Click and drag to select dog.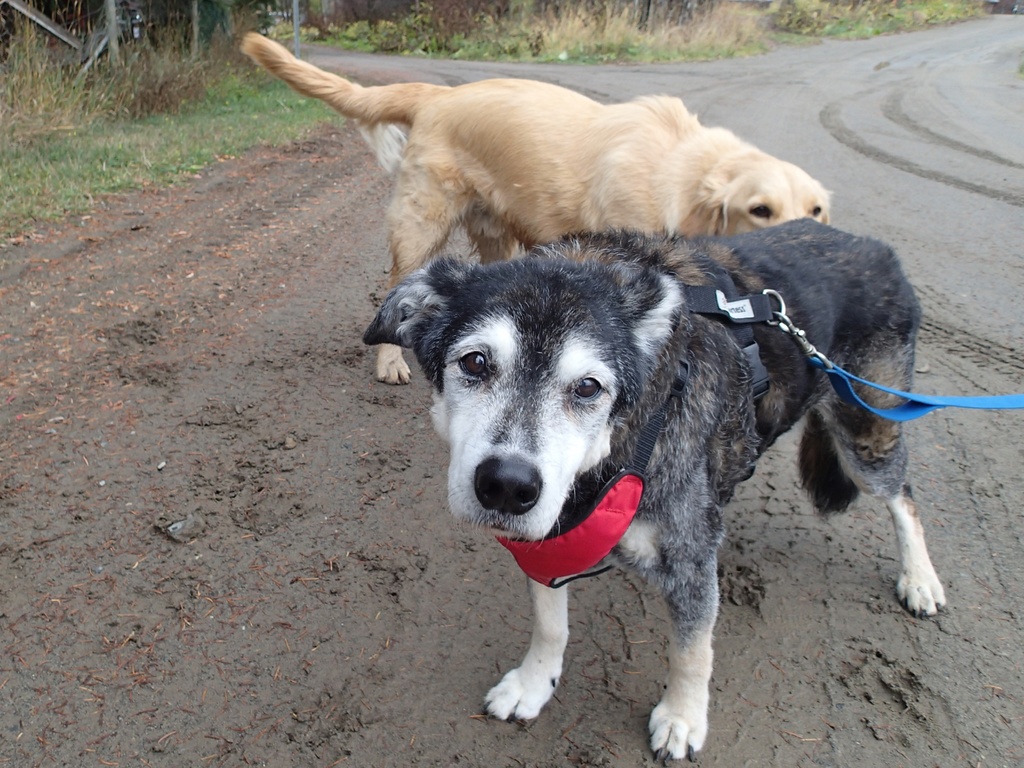
Selection: BBox(362, 213, 947, 762).
